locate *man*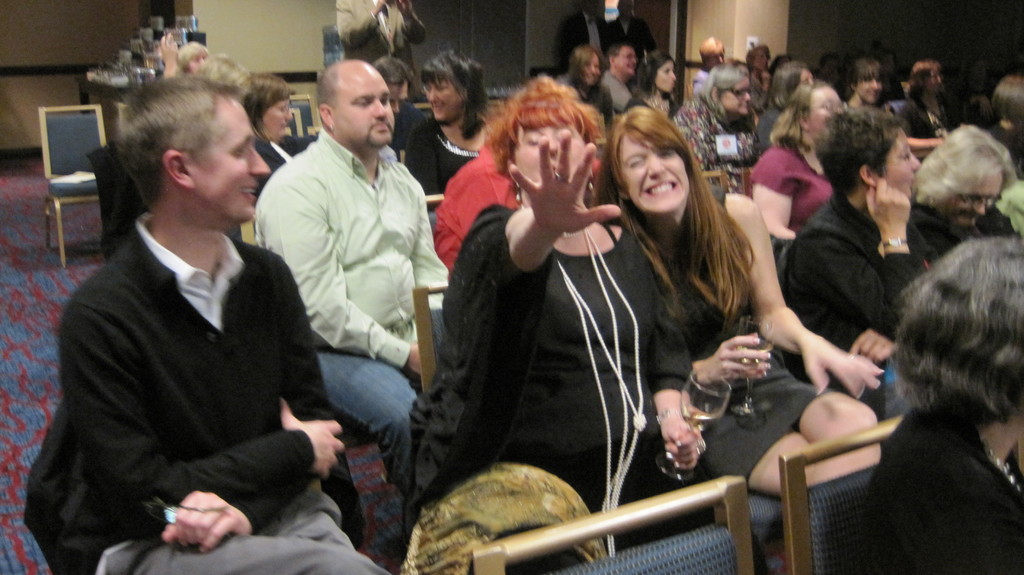
<box>607,0,659,65</box>
